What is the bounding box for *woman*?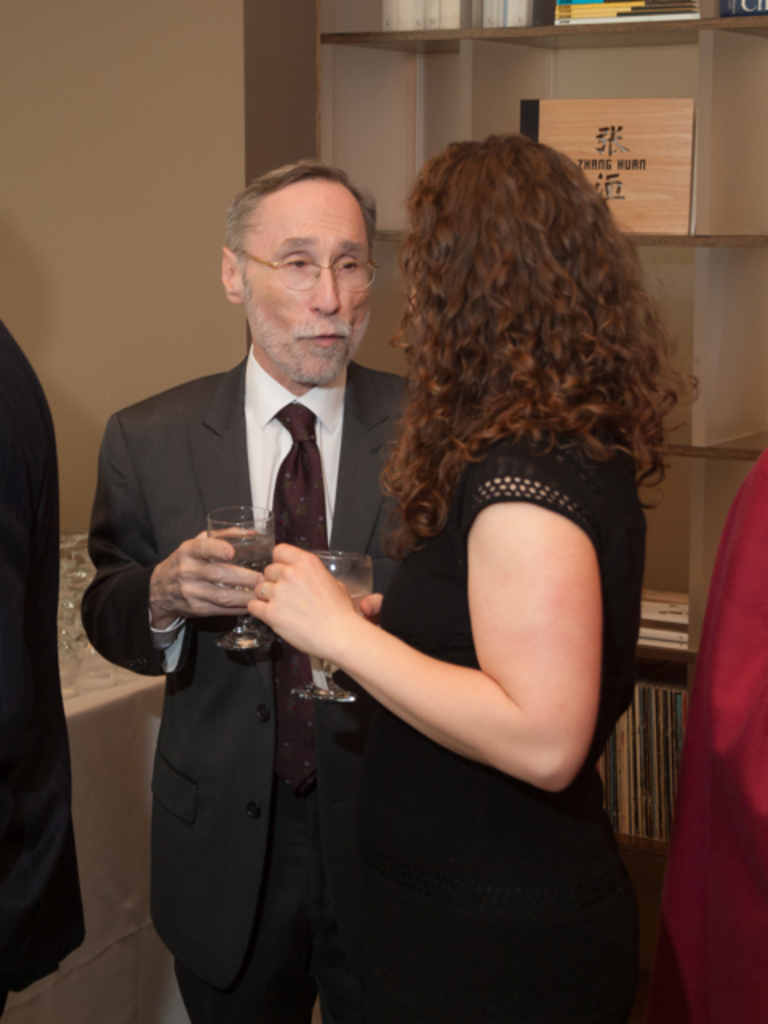
x1=232 y1=131 x2=669 y2=1023.
